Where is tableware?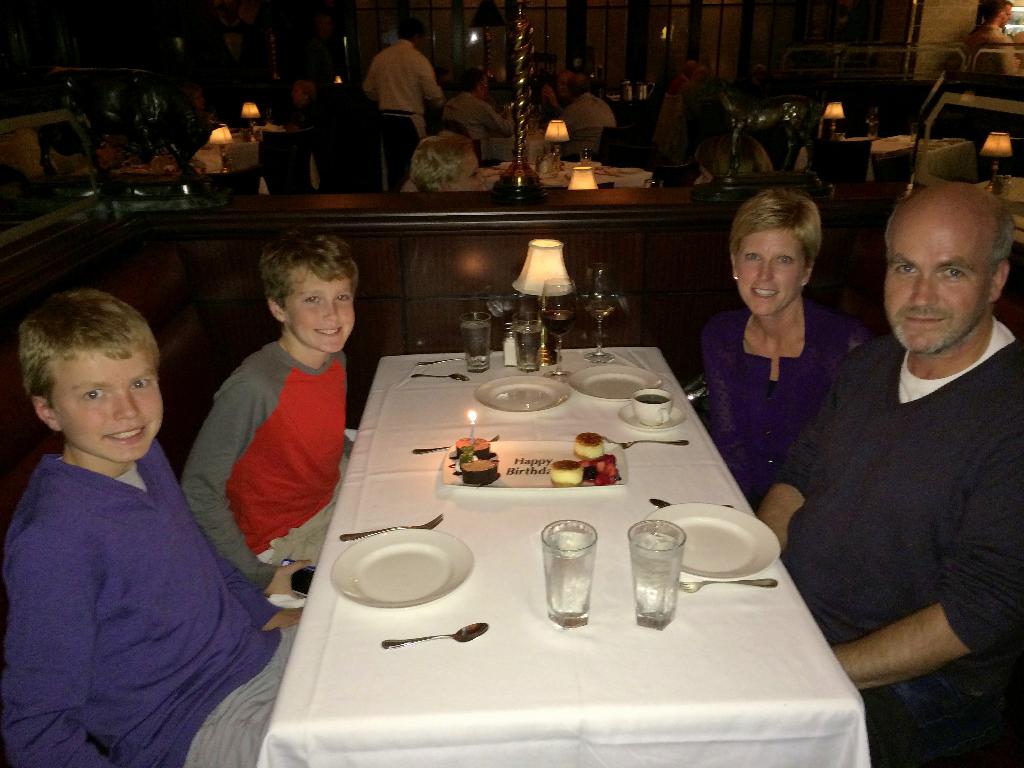
[538,156,547,179].
